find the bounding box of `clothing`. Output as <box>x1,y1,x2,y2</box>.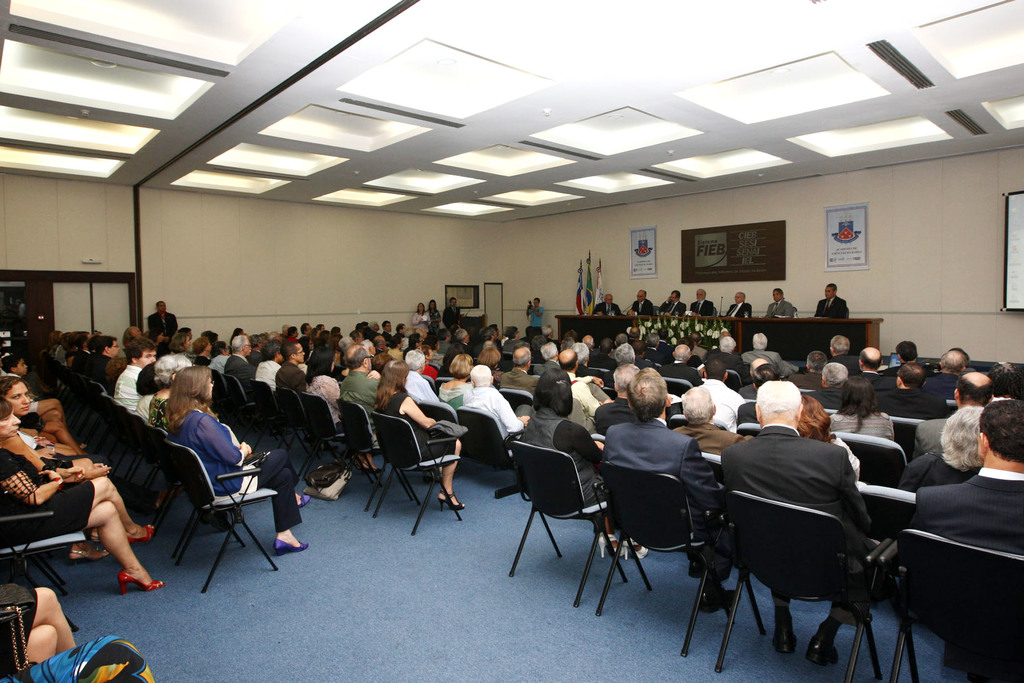
<box>872,382,950,416</box>.
